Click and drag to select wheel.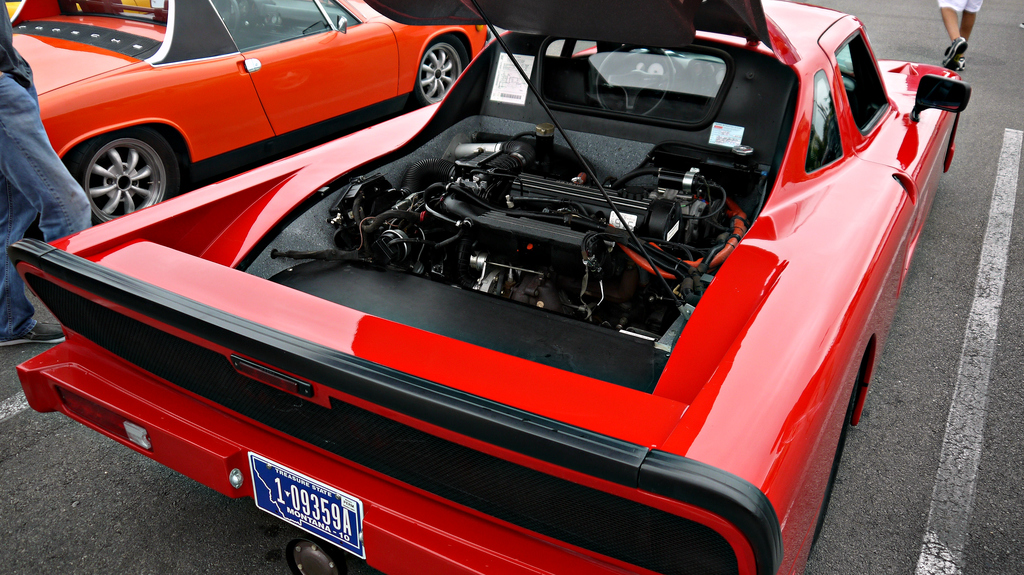
Selection: bbox=[404, 31, 474, 114].
